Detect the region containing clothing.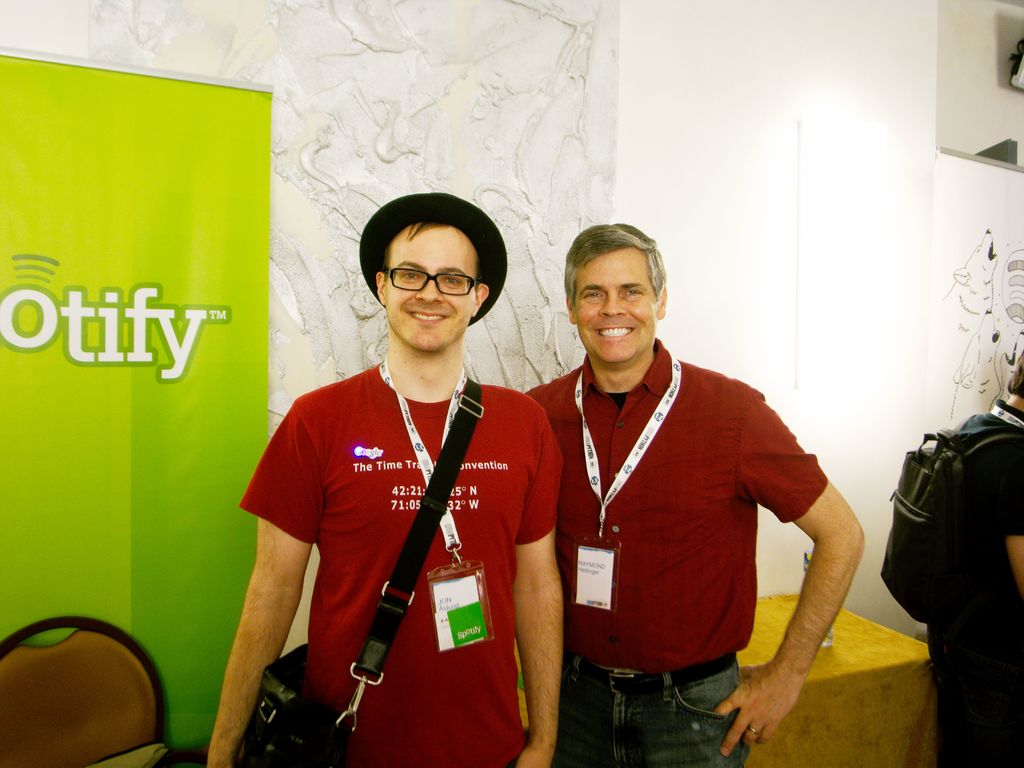
x1=527 y1=335 x2=829 y2=767.
